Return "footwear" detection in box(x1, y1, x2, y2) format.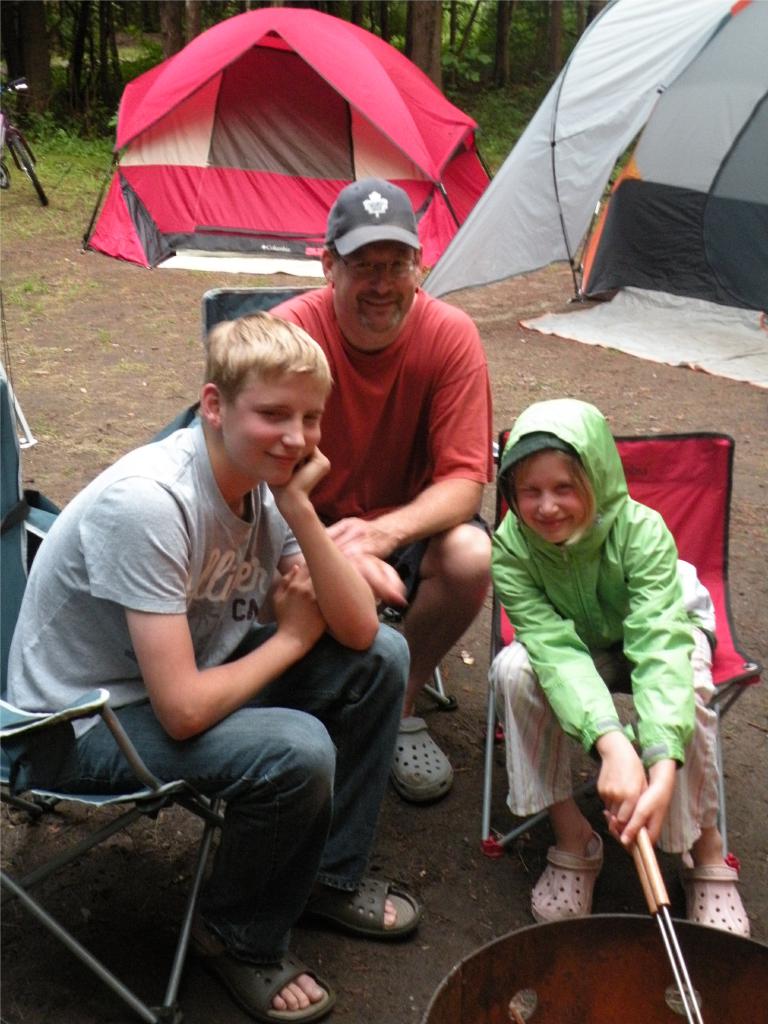
box(191, 945, 335, 1023).
